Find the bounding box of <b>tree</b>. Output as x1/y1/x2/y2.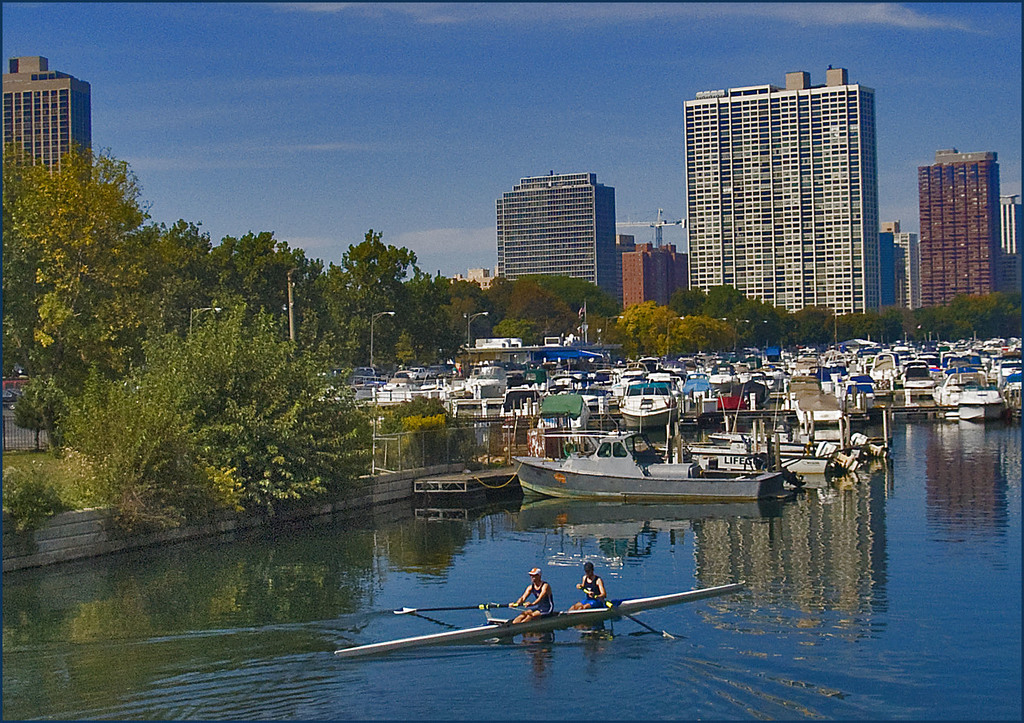
831/309/875/337.
